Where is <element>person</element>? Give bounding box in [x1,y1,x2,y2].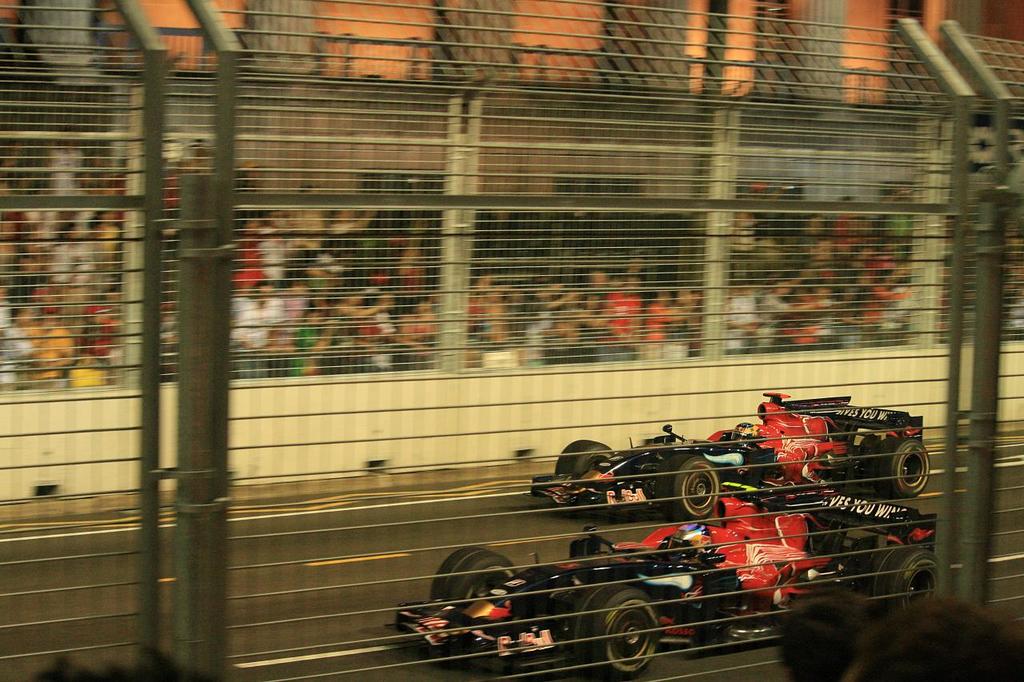
[660,524,713,567].
